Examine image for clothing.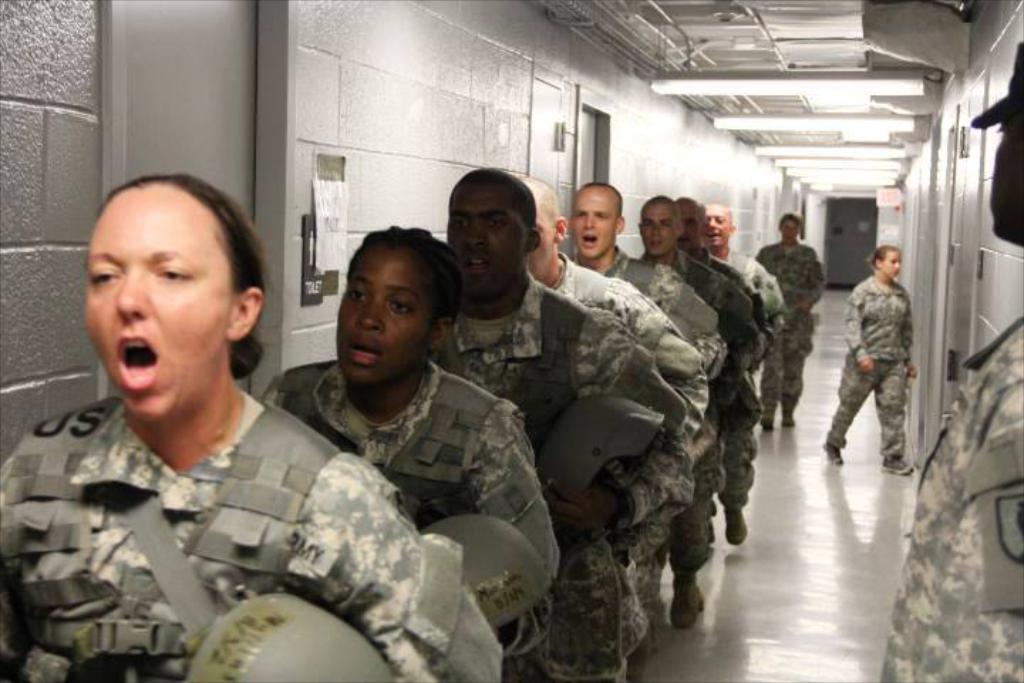
Examination result: rect(823, 275, 912, 457).
